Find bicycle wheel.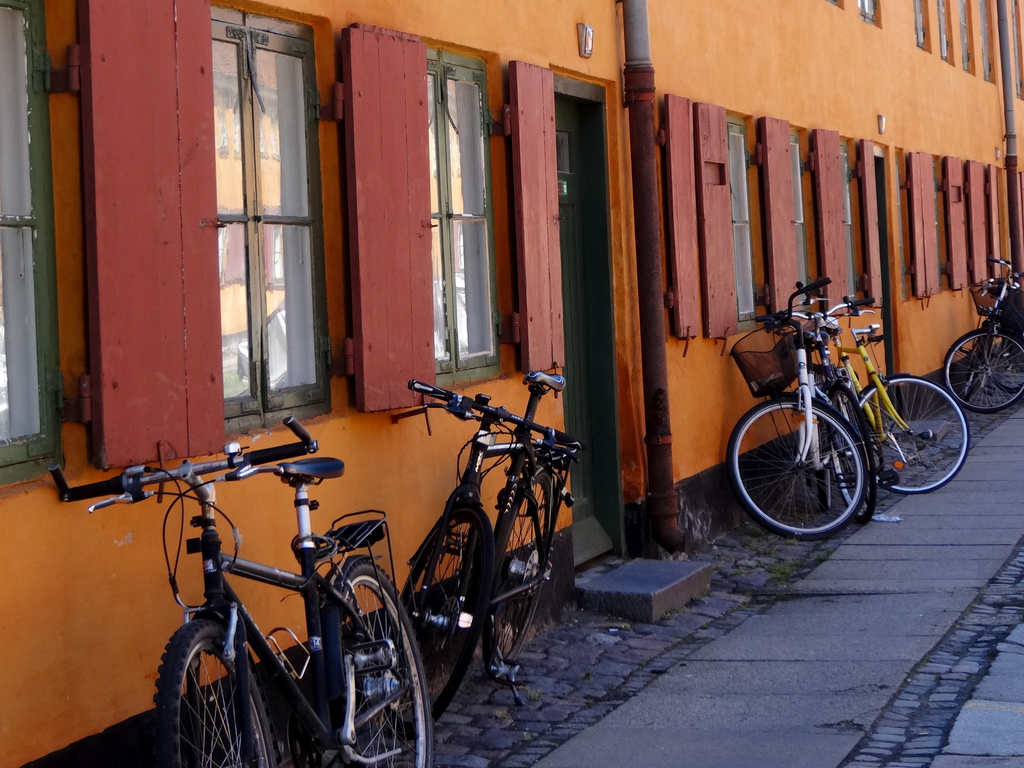
472:460:570:692.
